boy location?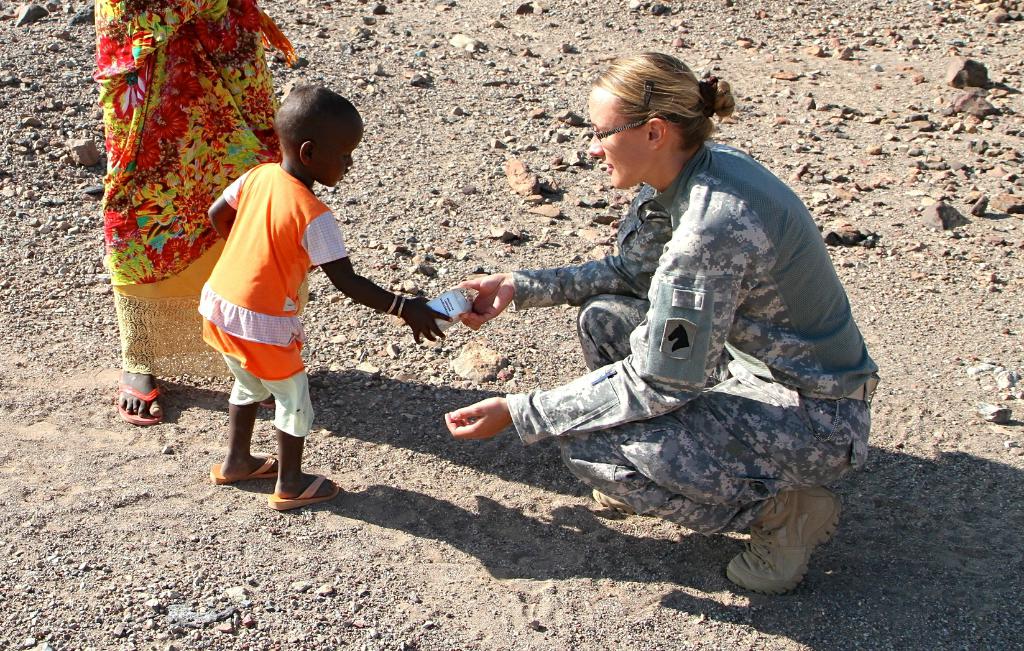
region(176, 87, 433, 505)
